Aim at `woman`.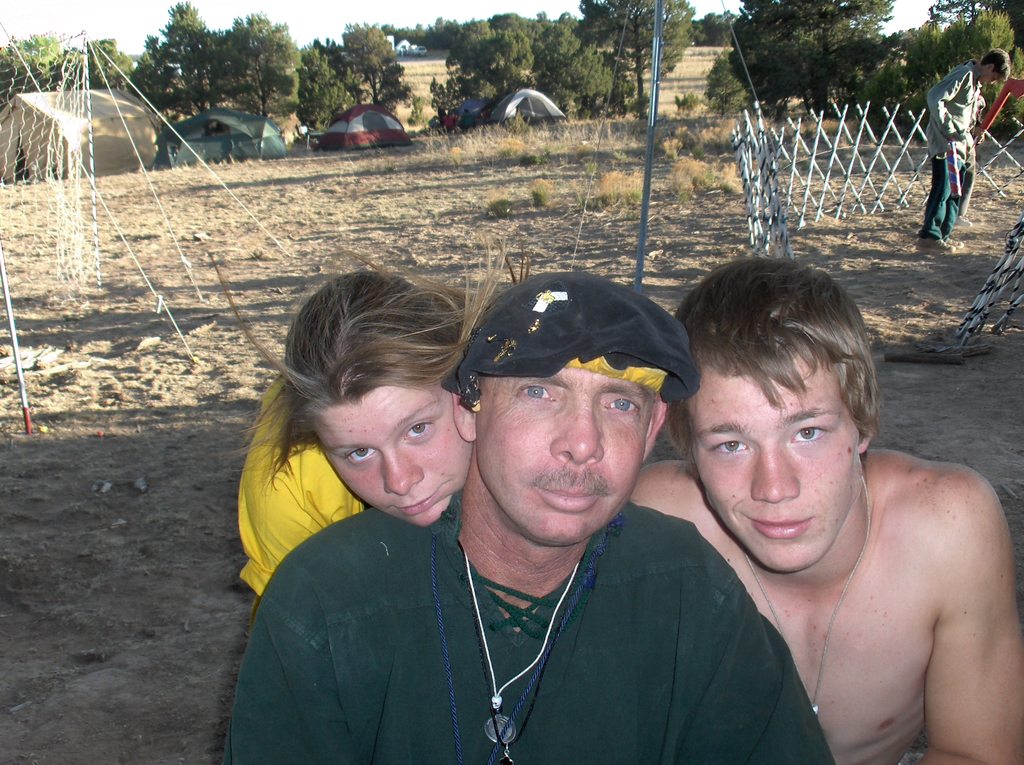
Aimed at 230 229 512 620.
